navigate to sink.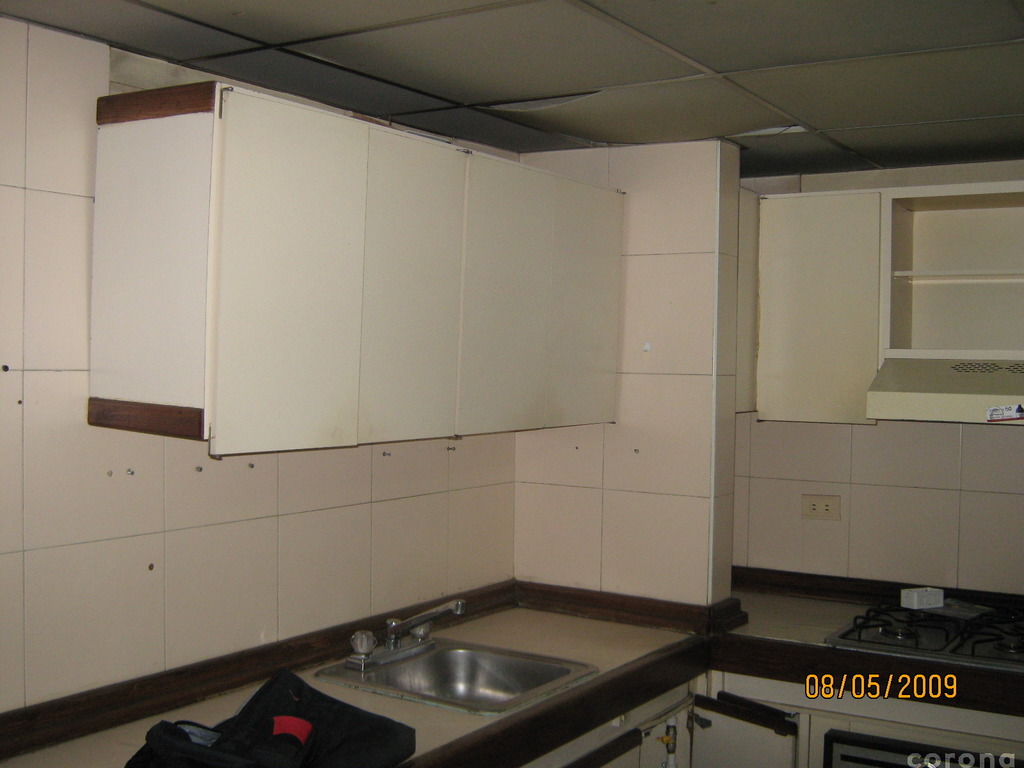
Navigation target: 308 604 599 722.
